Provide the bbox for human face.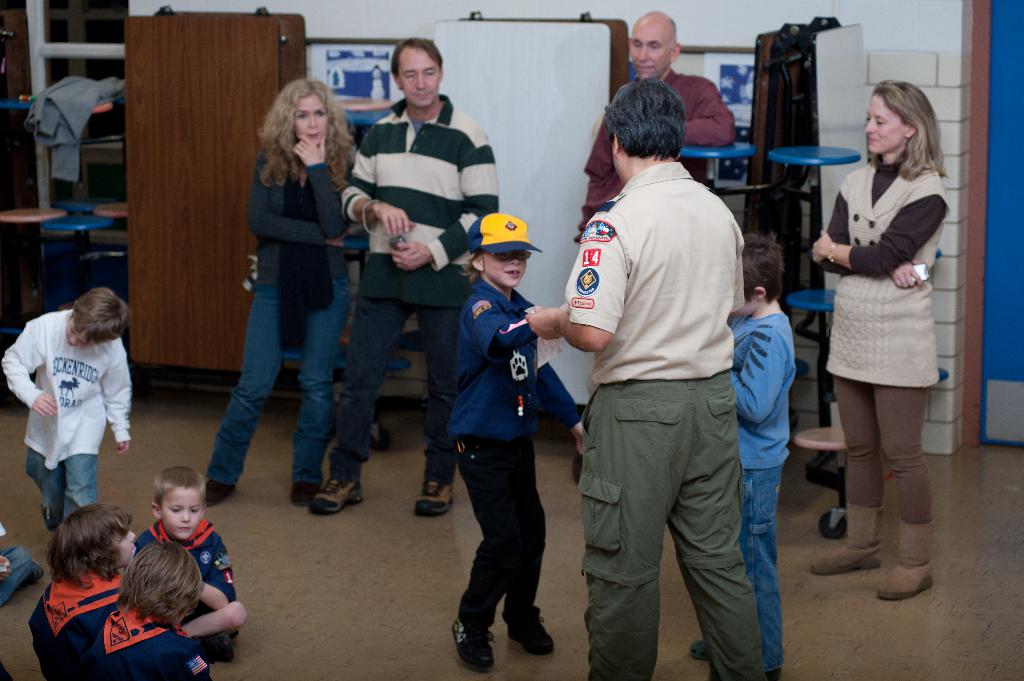
x1=398 y1=46 x2=440 y2=108.
